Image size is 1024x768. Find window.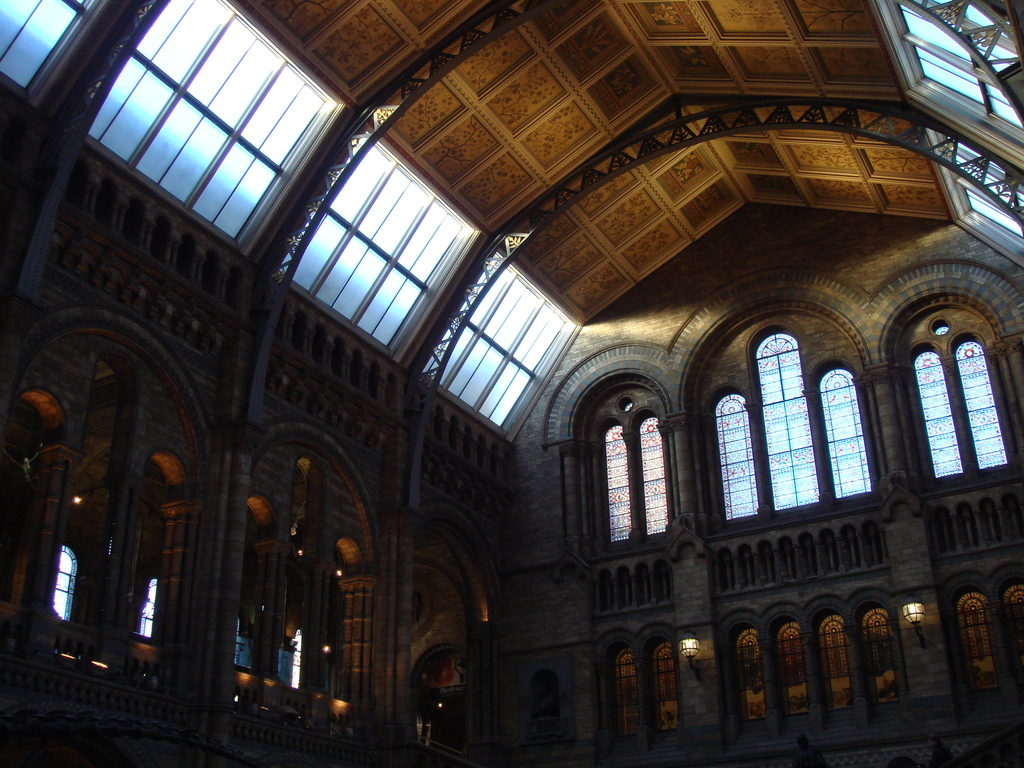
bbox=[950, 150, 1022, 236].
